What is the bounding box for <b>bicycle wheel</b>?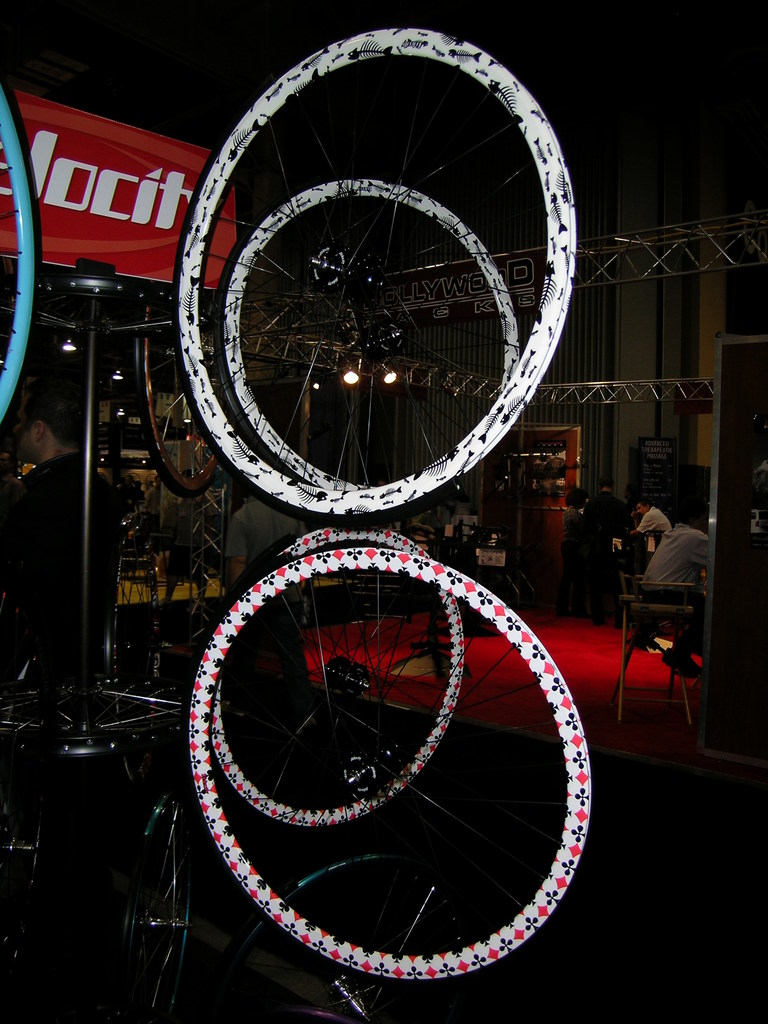
bbox(133, 307, 226, 502).
